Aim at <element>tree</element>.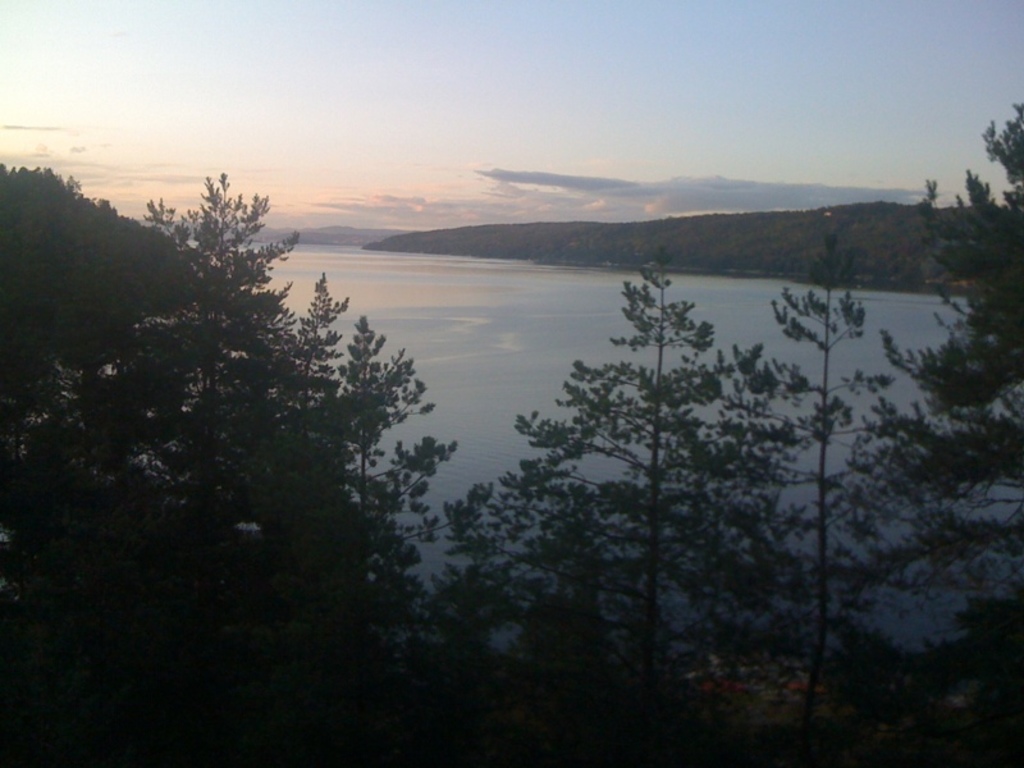
Aimed at locate(828, 105, 1023, 634).
